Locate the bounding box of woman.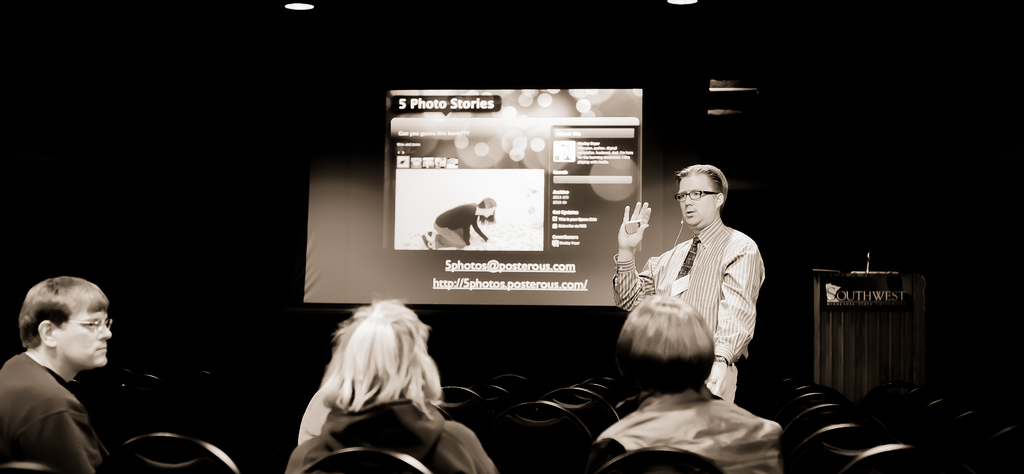
Bounding box: bbox=(420, 194, 499, 255).
